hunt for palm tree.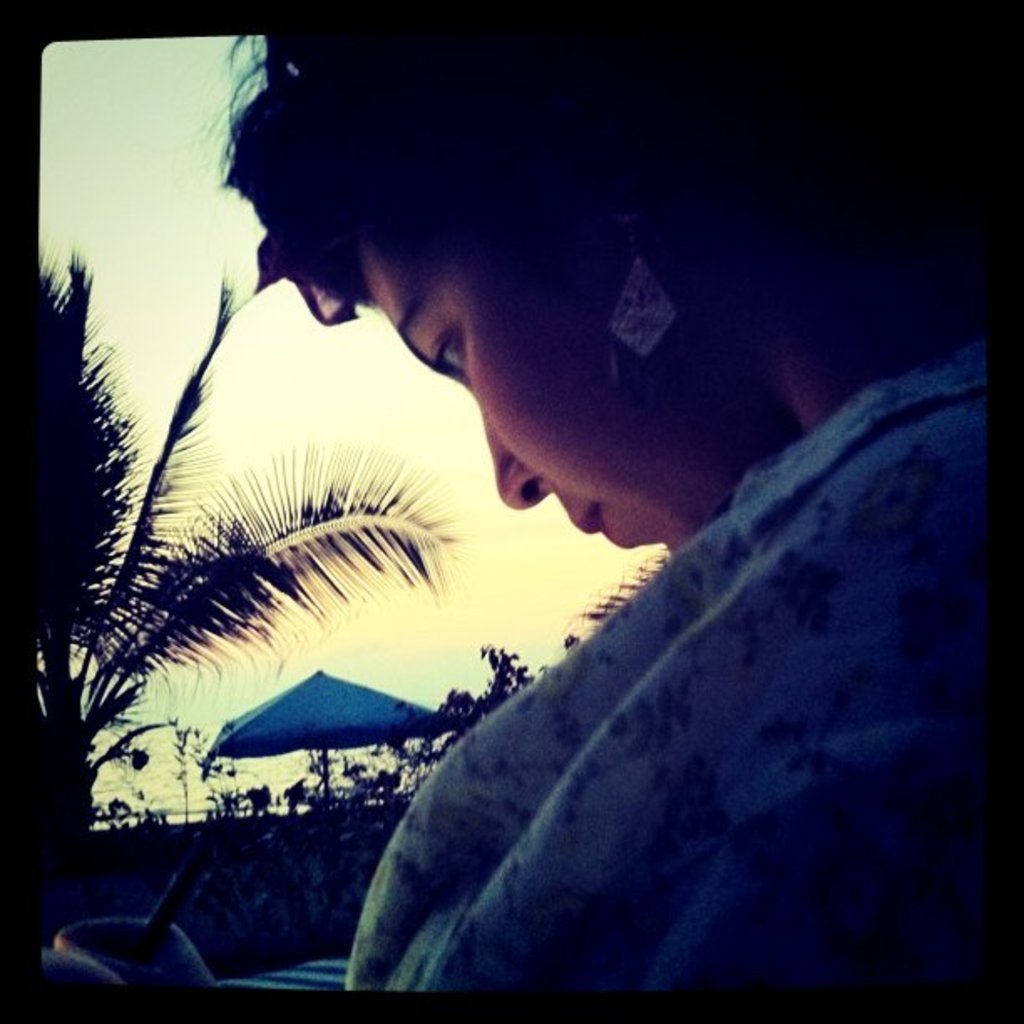
Hunted down at <box>33,248,457,828</box>.
